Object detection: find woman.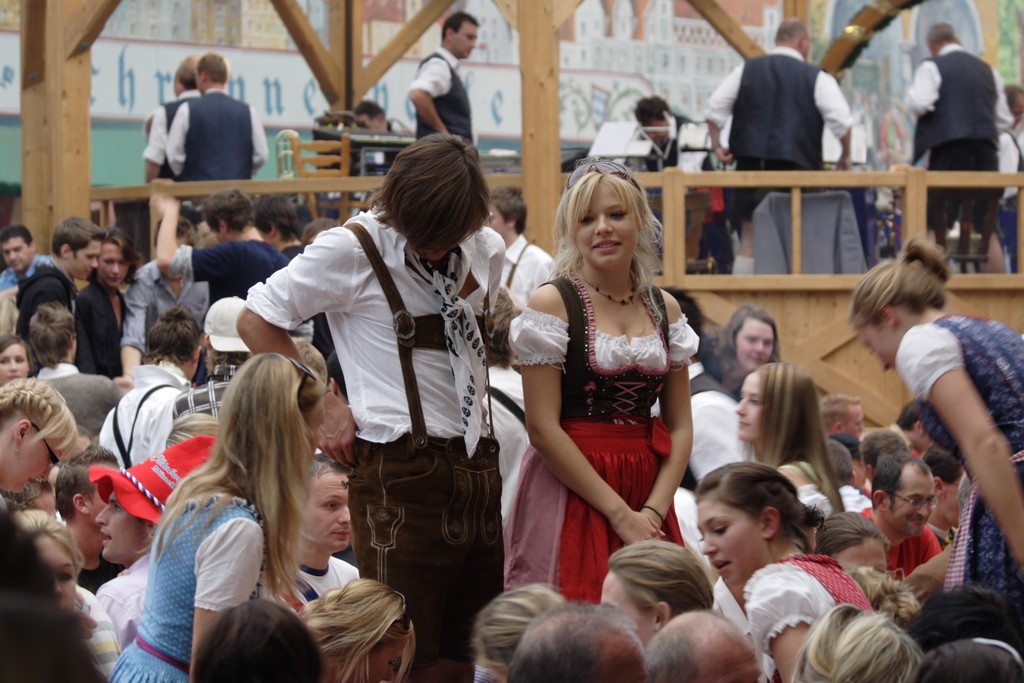
bbox=(719, 299, 784, 402).
